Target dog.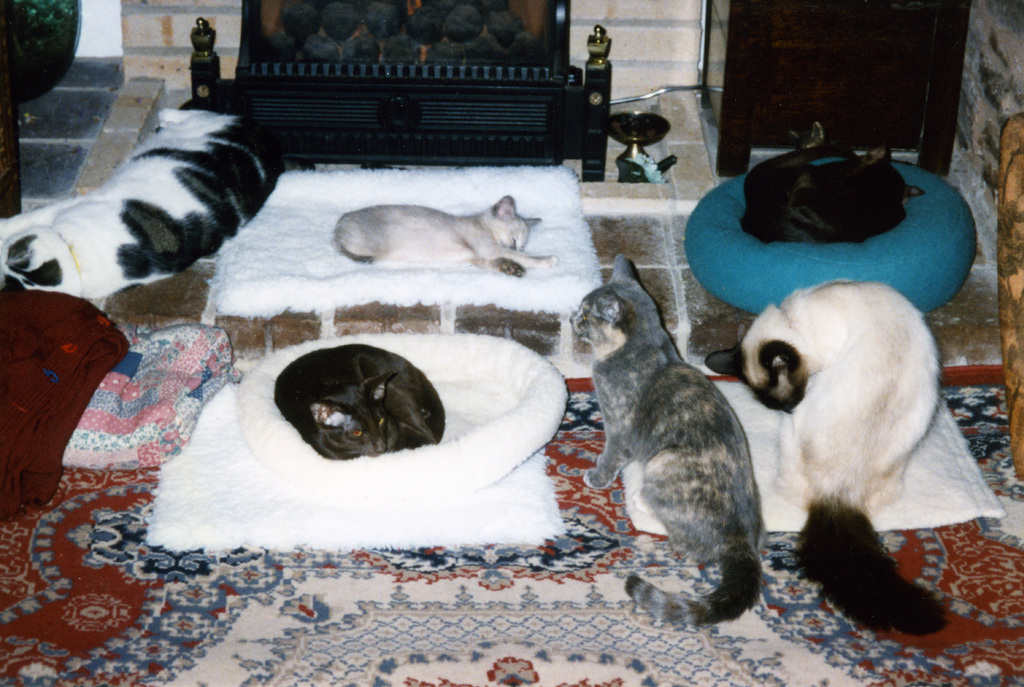
Target region: (0,103,278,302).
